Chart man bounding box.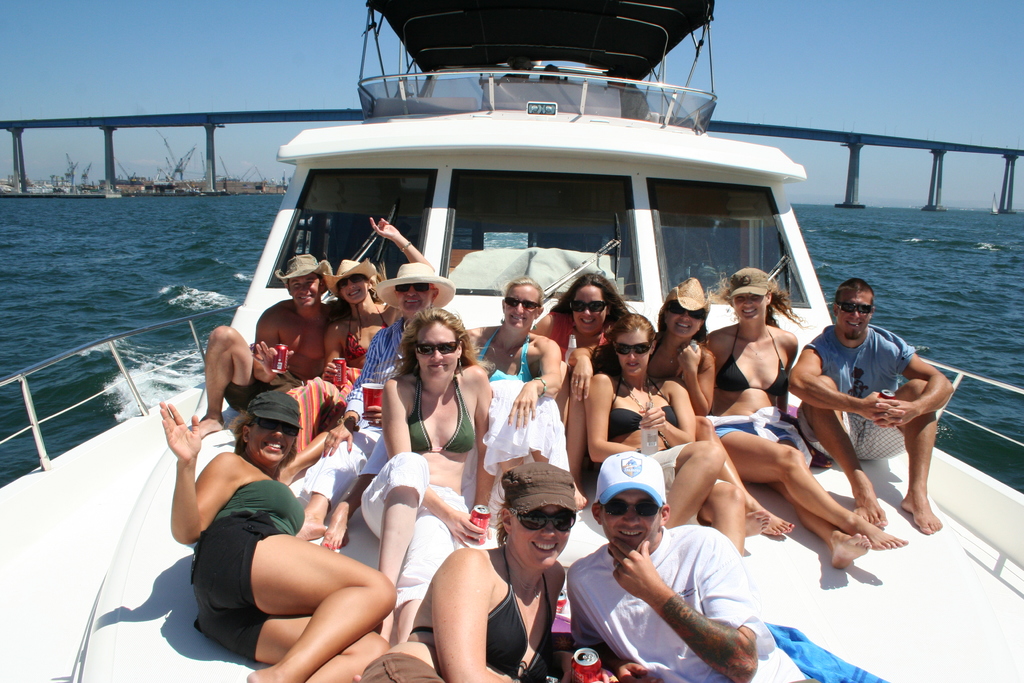
Charted: detection(200, 252, 332, 436).
